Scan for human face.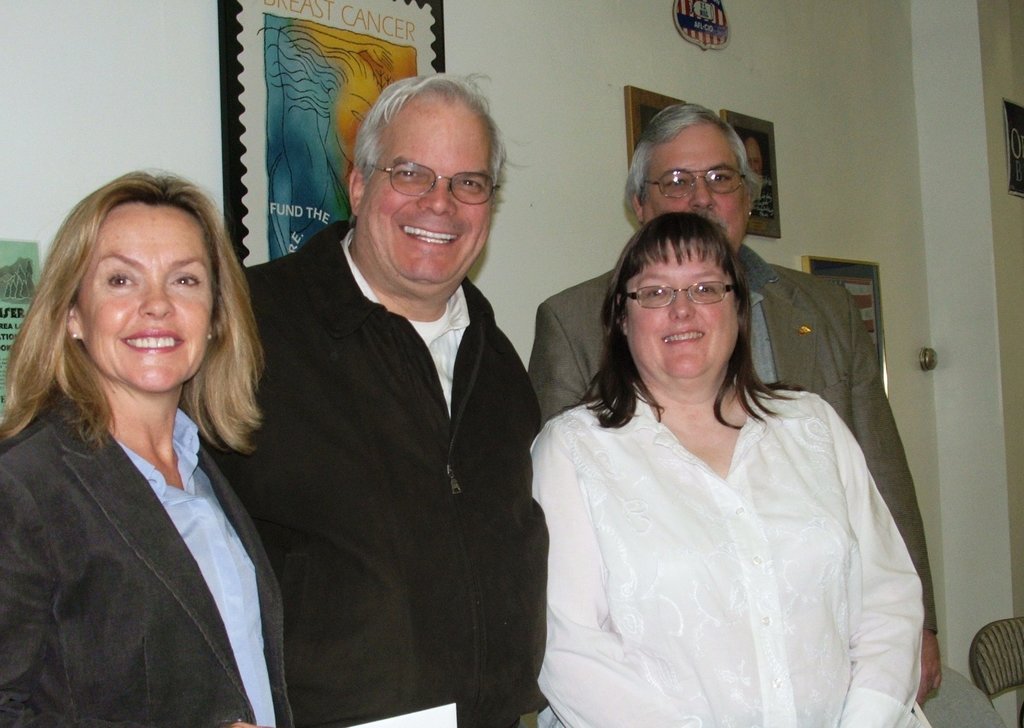
Scan result: l=364, t=103, r=493, b=271.
